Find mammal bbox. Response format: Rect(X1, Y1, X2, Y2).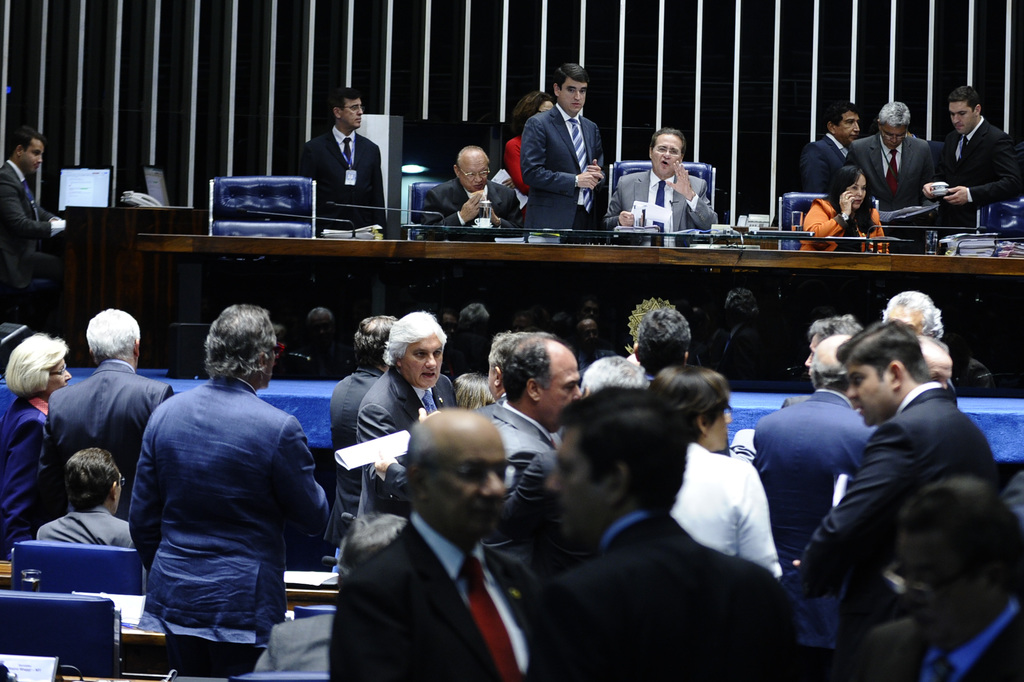
Rect(909, 334, 955, 390).
